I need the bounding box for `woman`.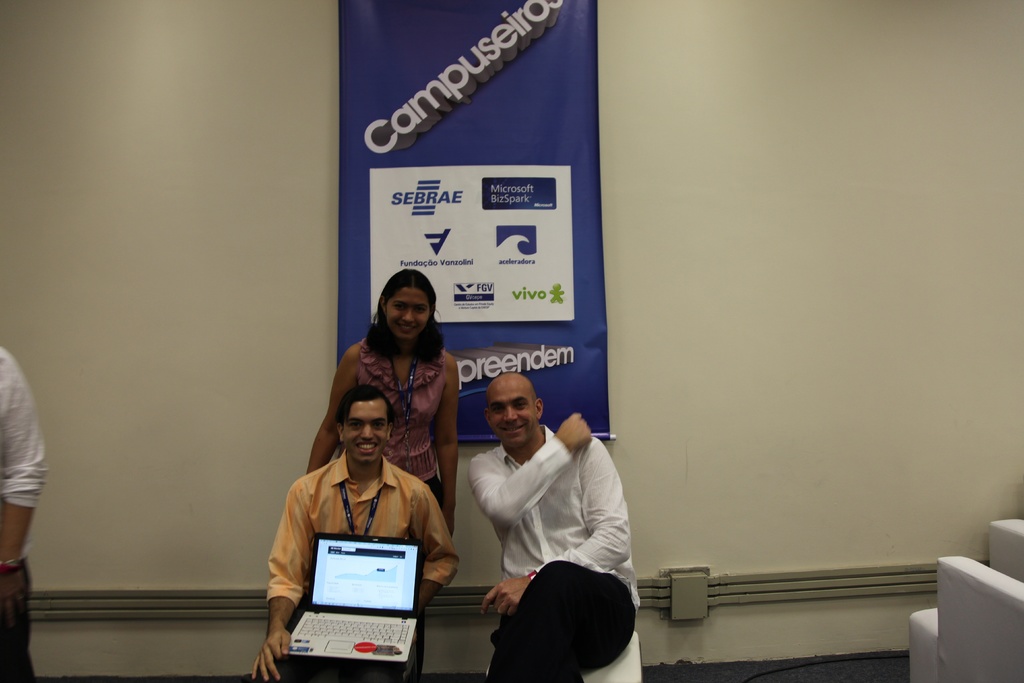
Here it is: [304, 281, 464, 614].
